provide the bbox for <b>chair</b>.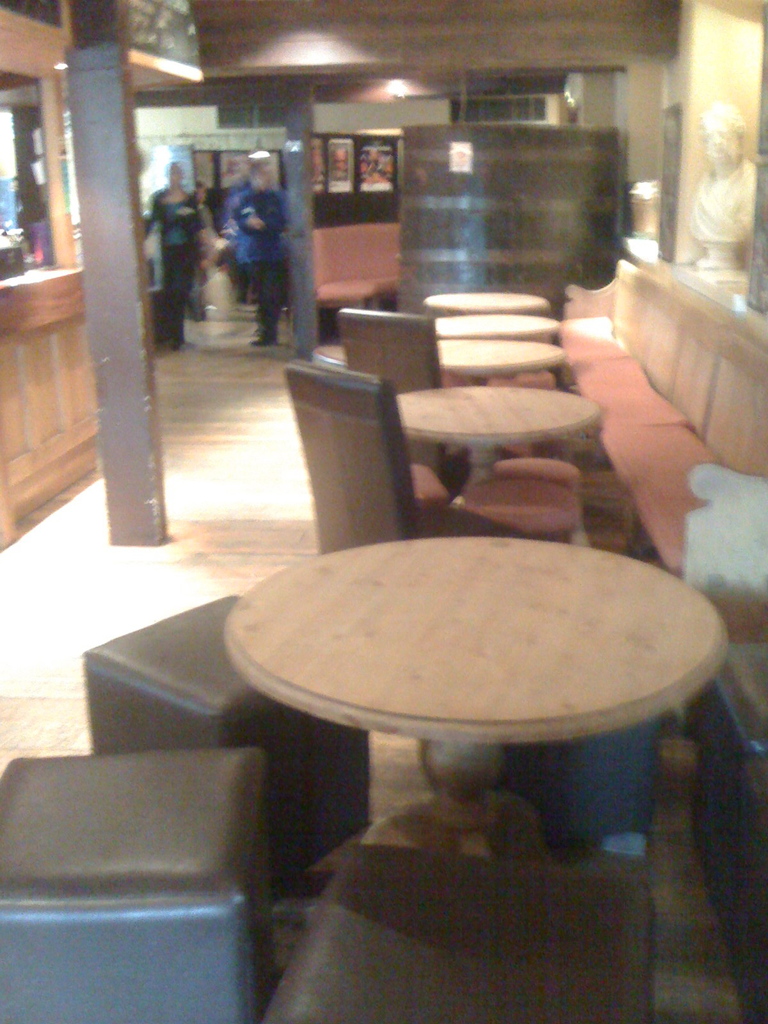
detection(337, 305, 477, 508).
